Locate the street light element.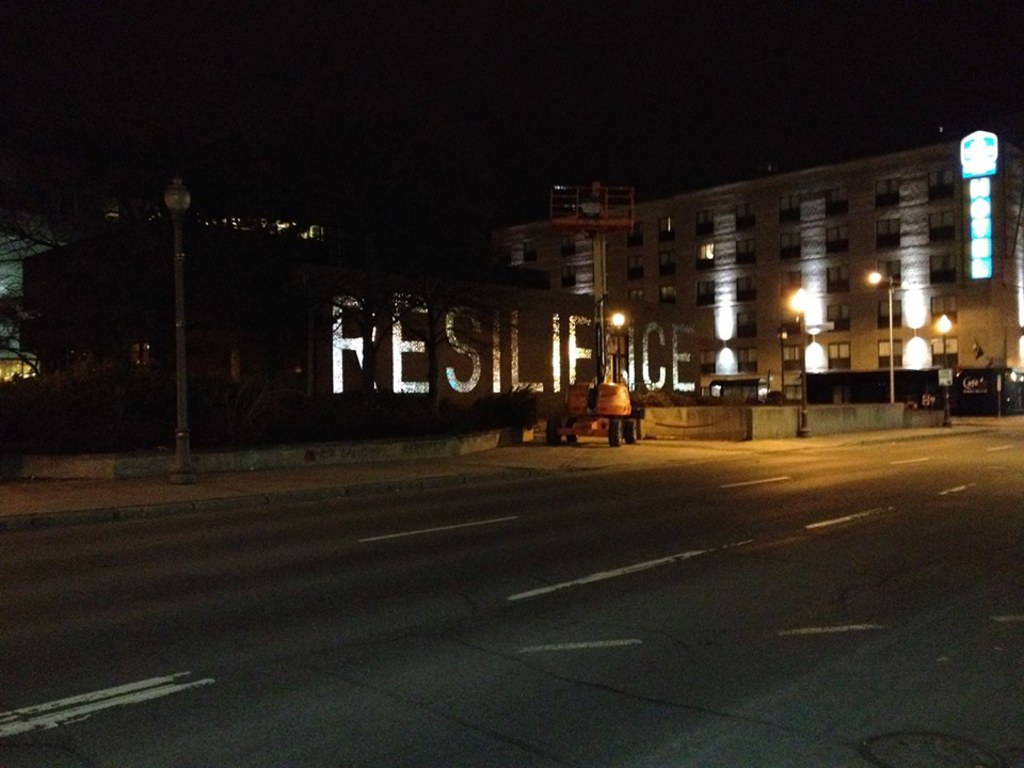
Element bbox: {"left": 932, "top": 314, "right": 953, "bottom": 432}.
